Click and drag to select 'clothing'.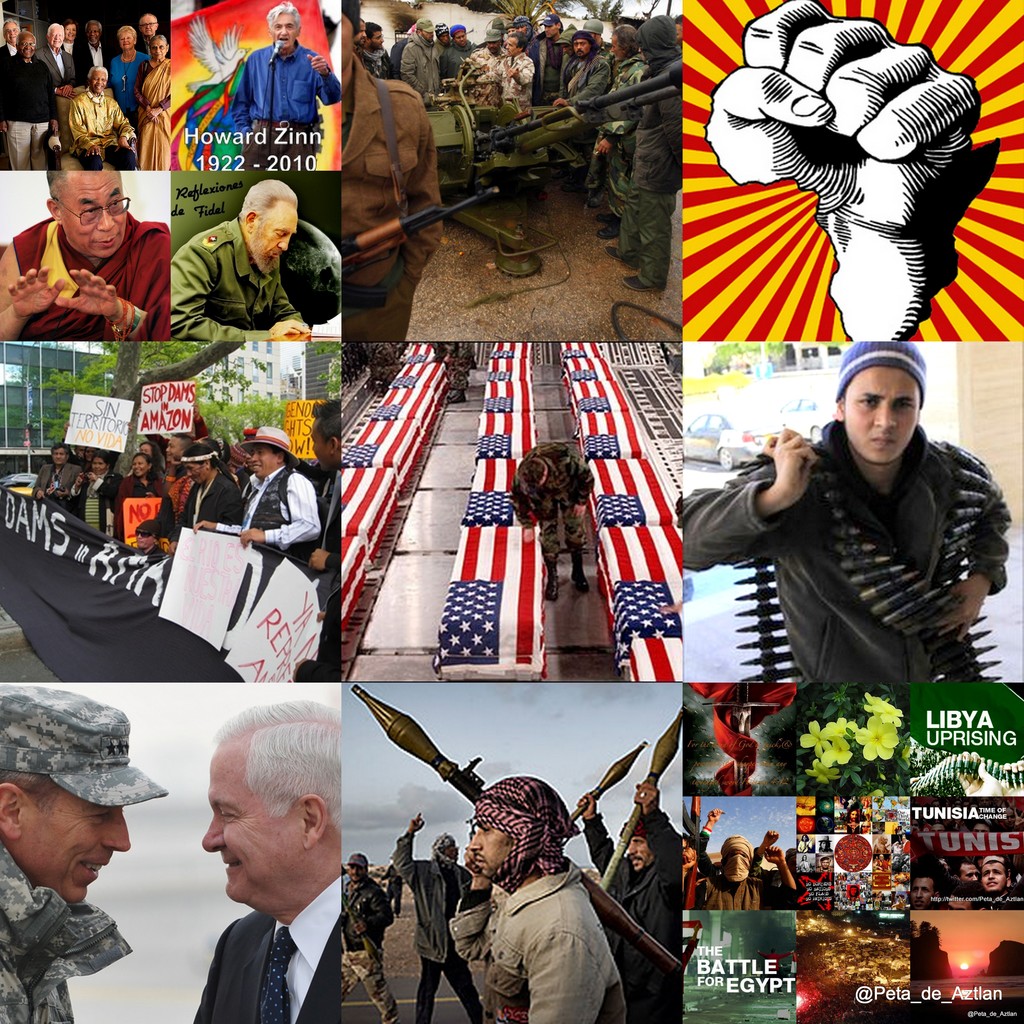
Selection: 3:116:49:169.
